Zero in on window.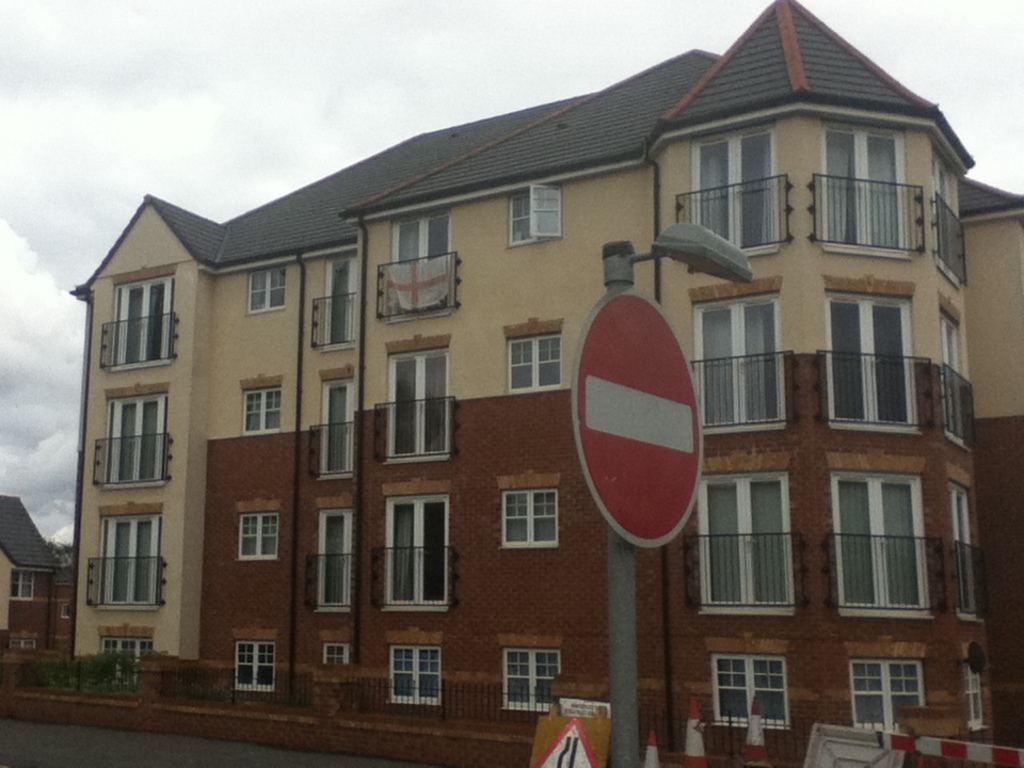
Zeroed in: [315,508,355,614].
